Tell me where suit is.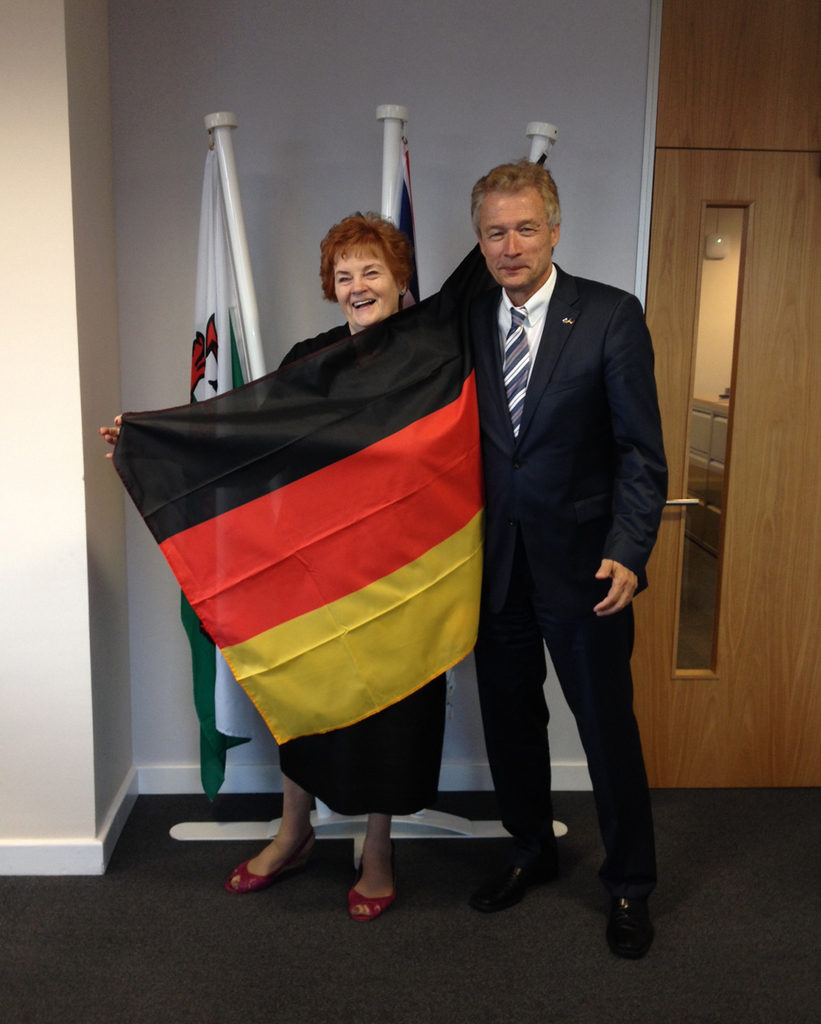
suit is at bbox=(415, 129, 675, 938).
